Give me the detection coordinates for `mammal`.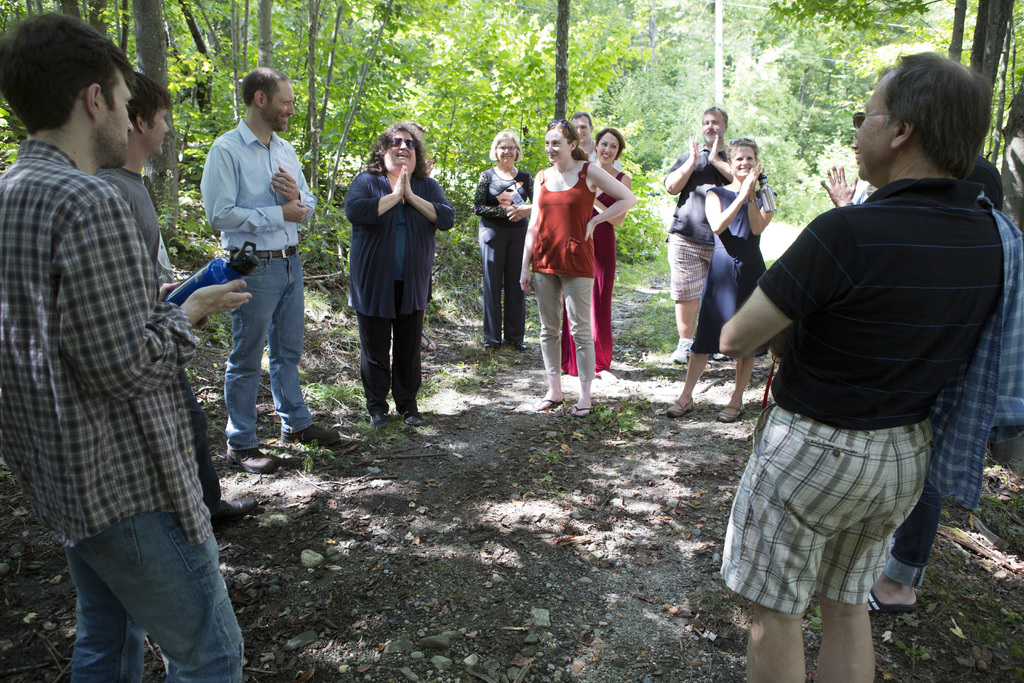
(left=663, top=109, right=731, bottom=362).
